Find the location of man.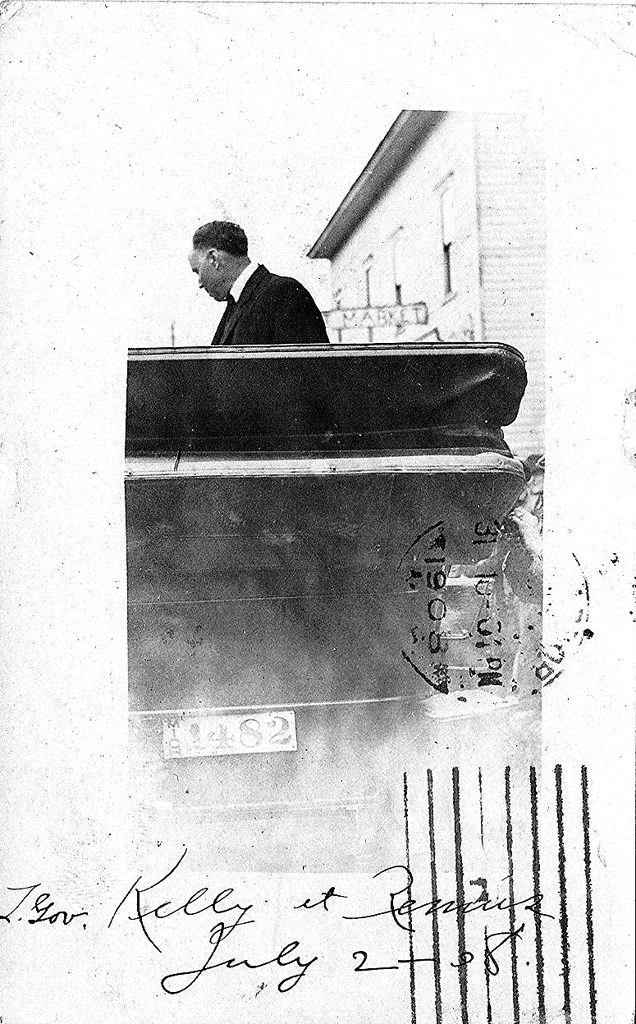
Location: detection(153, 215, 354, 359).
